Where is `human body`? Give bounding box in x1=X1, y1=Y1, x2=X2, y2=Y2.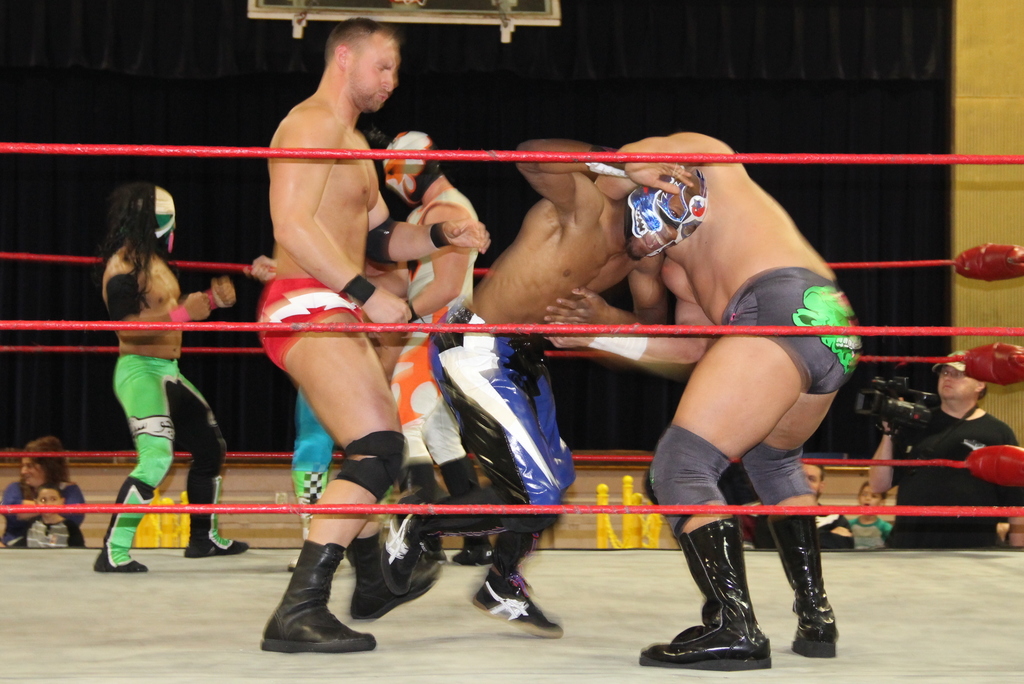
x1=464, y1=139, x2=640, y2=642.
